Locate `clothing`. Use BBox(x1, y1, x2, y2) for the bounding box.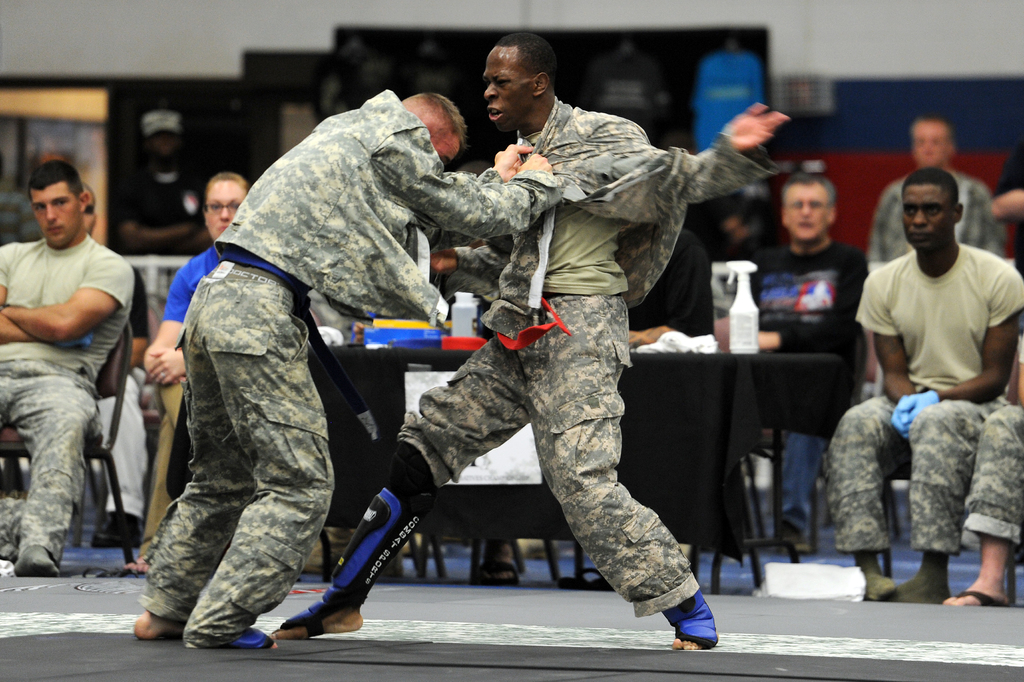
BBox(116, 166, 214, 252).
